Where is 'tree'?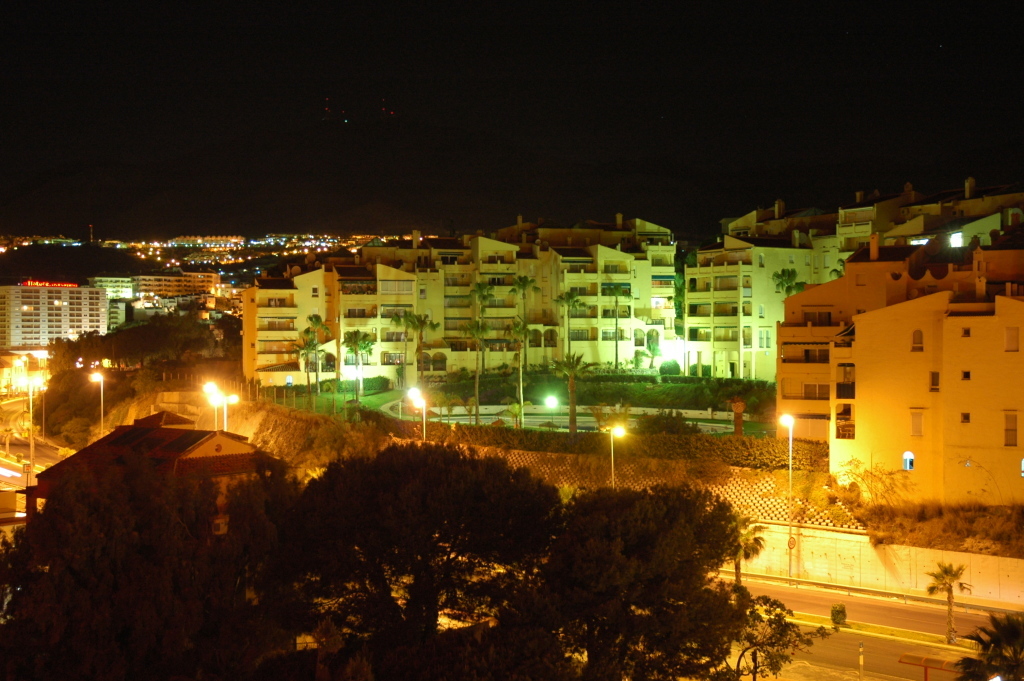
select_region(541, 494, 769, 680).
